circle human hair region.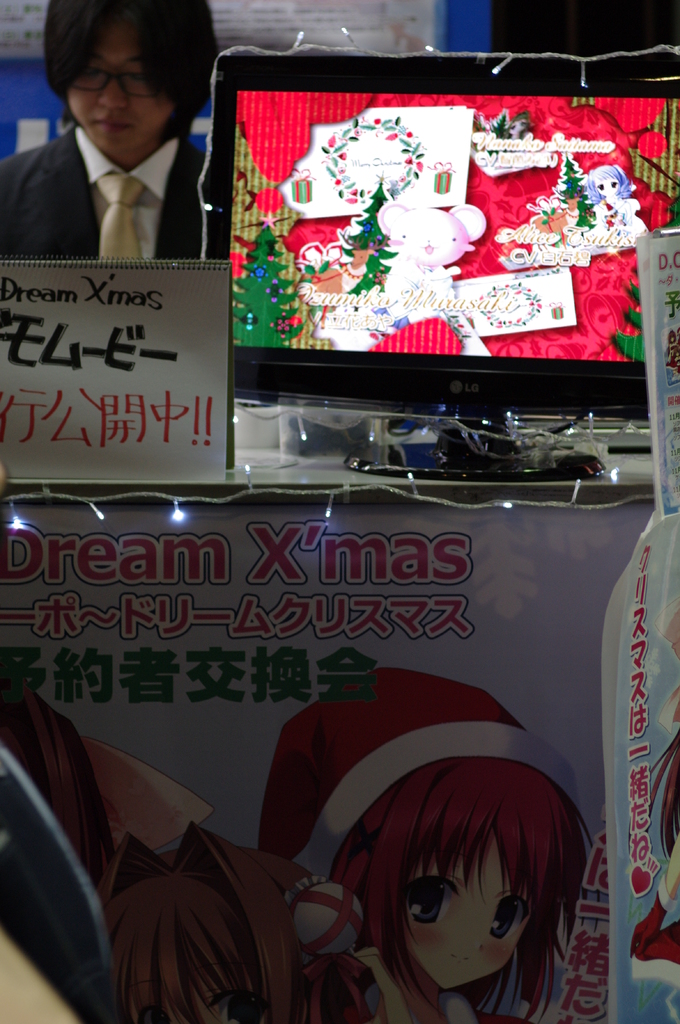
Region: <bbox>46, 0, 223, 104</bbox>.
